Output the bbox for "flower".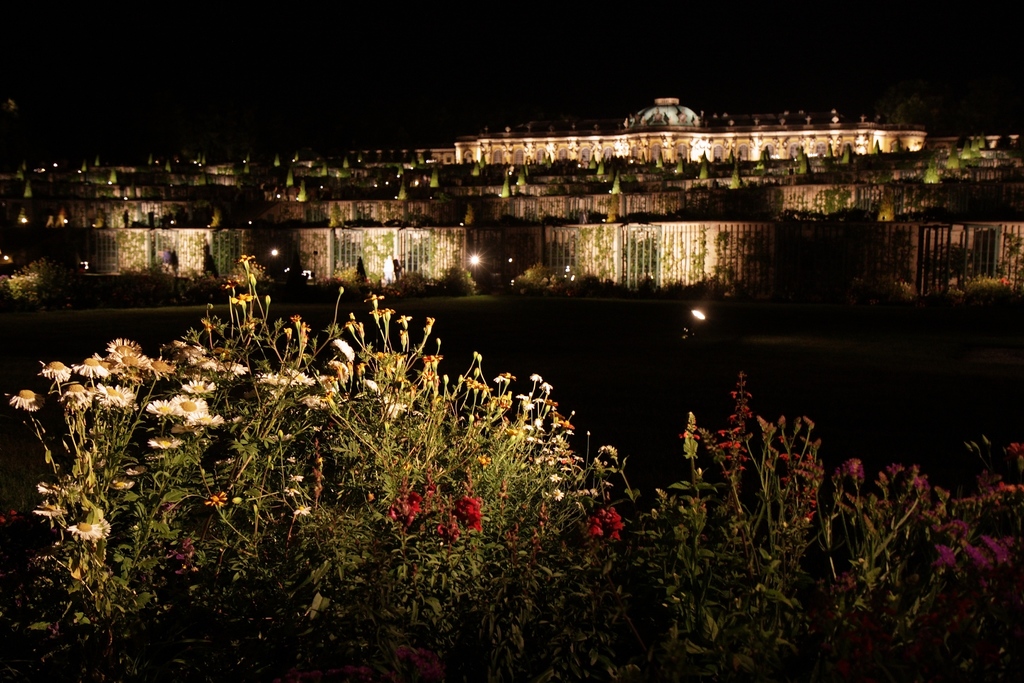
select_region(69, 520, 100, 538).
